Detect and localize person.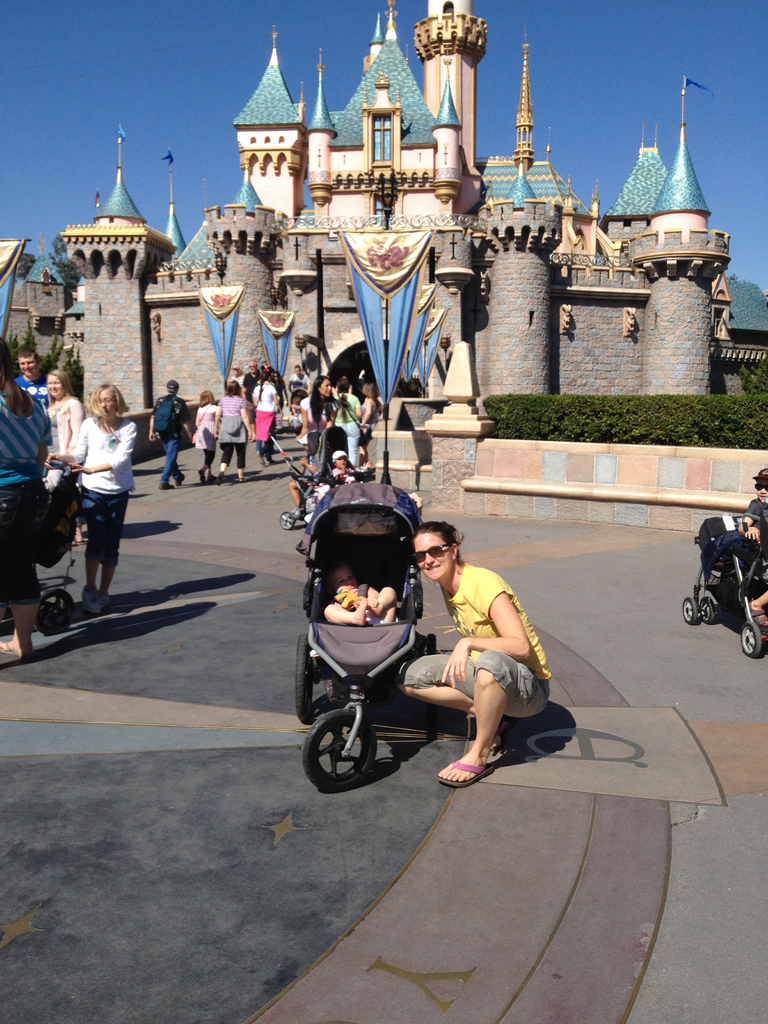
Localized at box=[0, 337, 51, 658].
